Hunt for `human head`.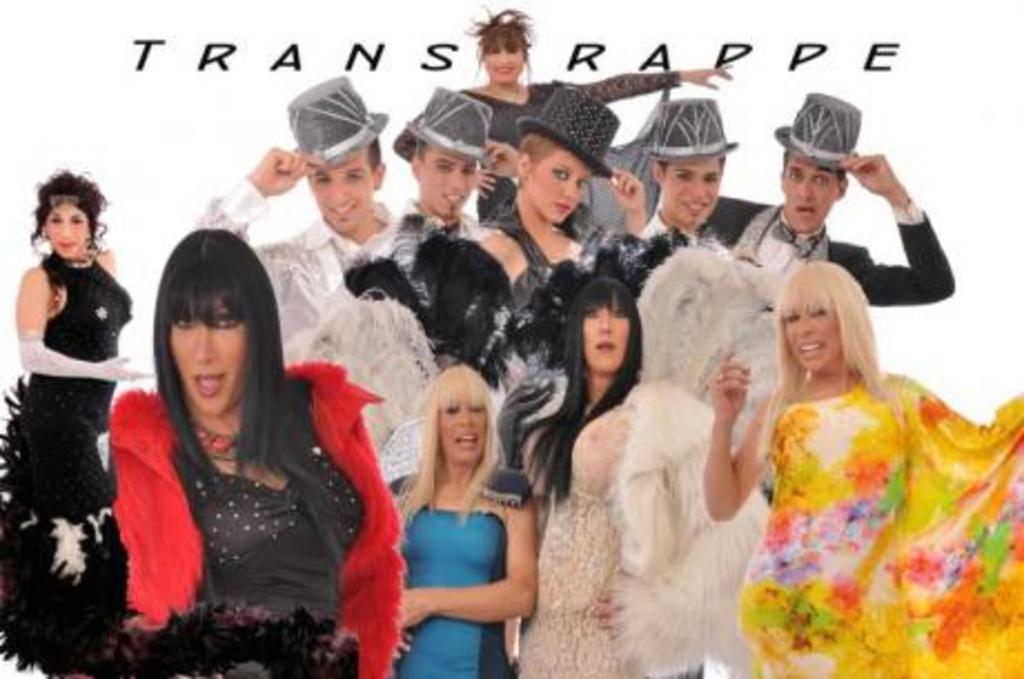
Hunted down at <bbox>463, 7, 536, 85</bbox>.
